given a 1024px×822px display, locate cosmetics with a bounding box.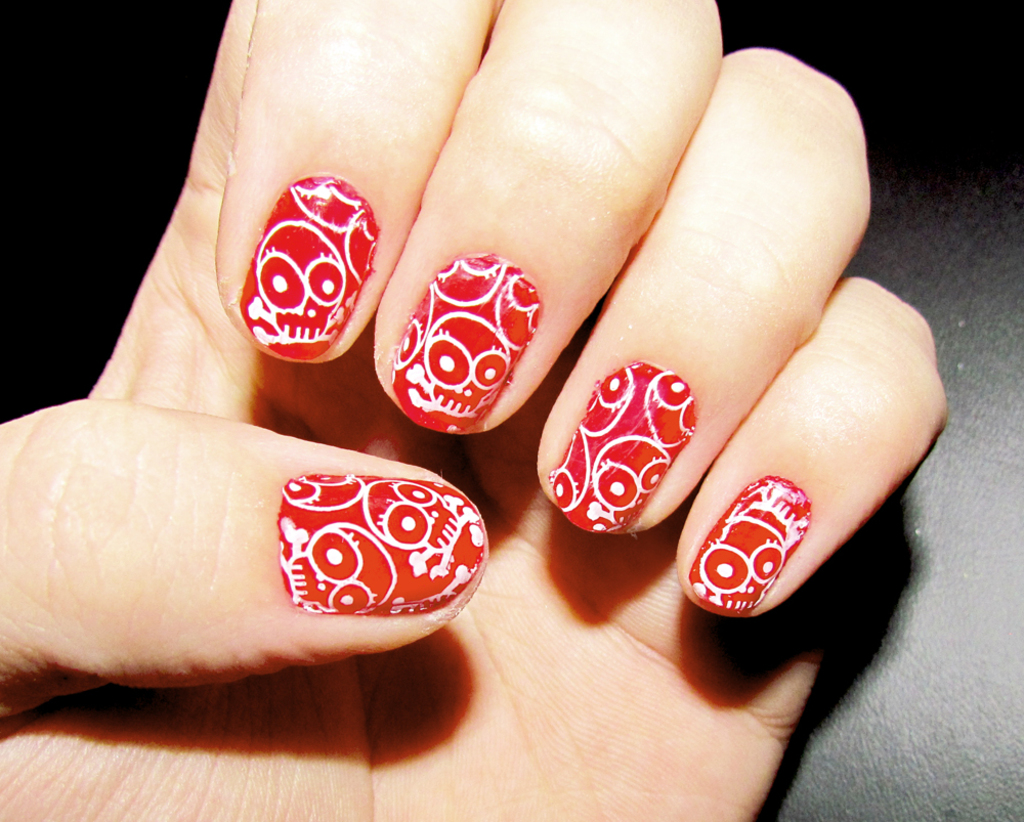
Located: detection(385, 250, 546, 433).
